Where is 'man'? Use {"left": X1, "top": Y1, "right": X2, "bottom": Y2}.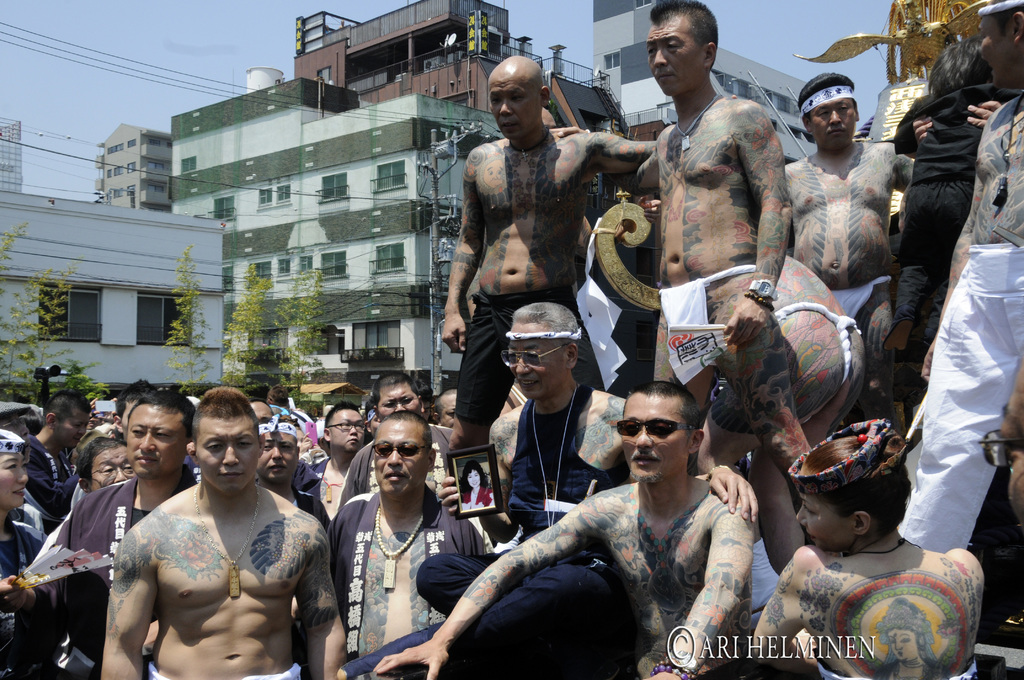
{"left": 438, "top": 70, "right": 623, "bottom": 423}.
